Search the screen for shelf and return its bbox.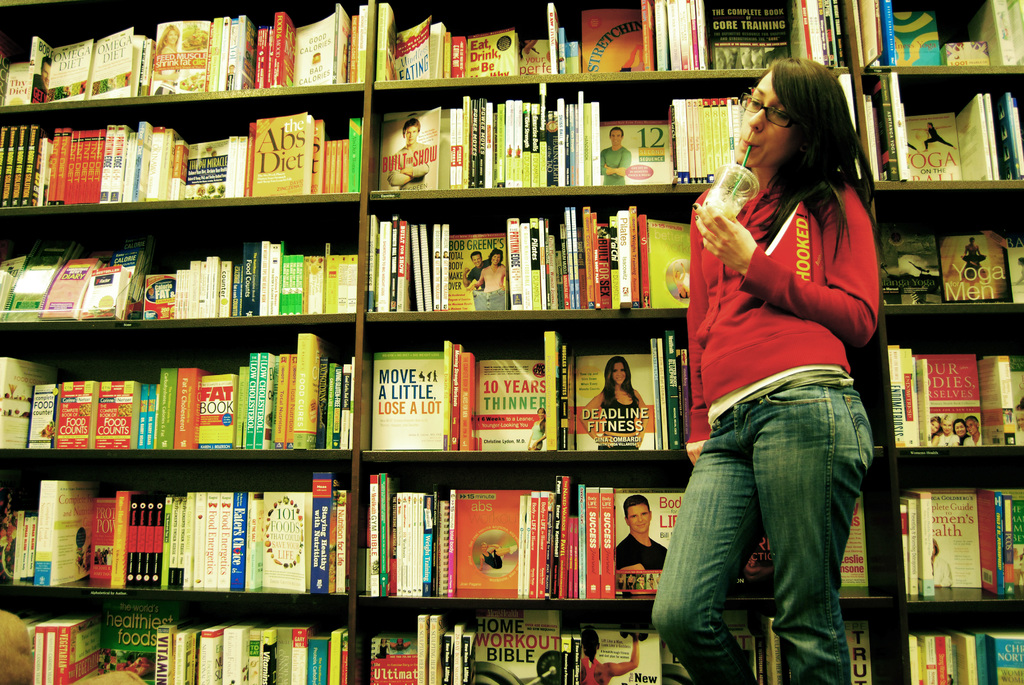
Found: Rect(861, 207, 1023, 326).
